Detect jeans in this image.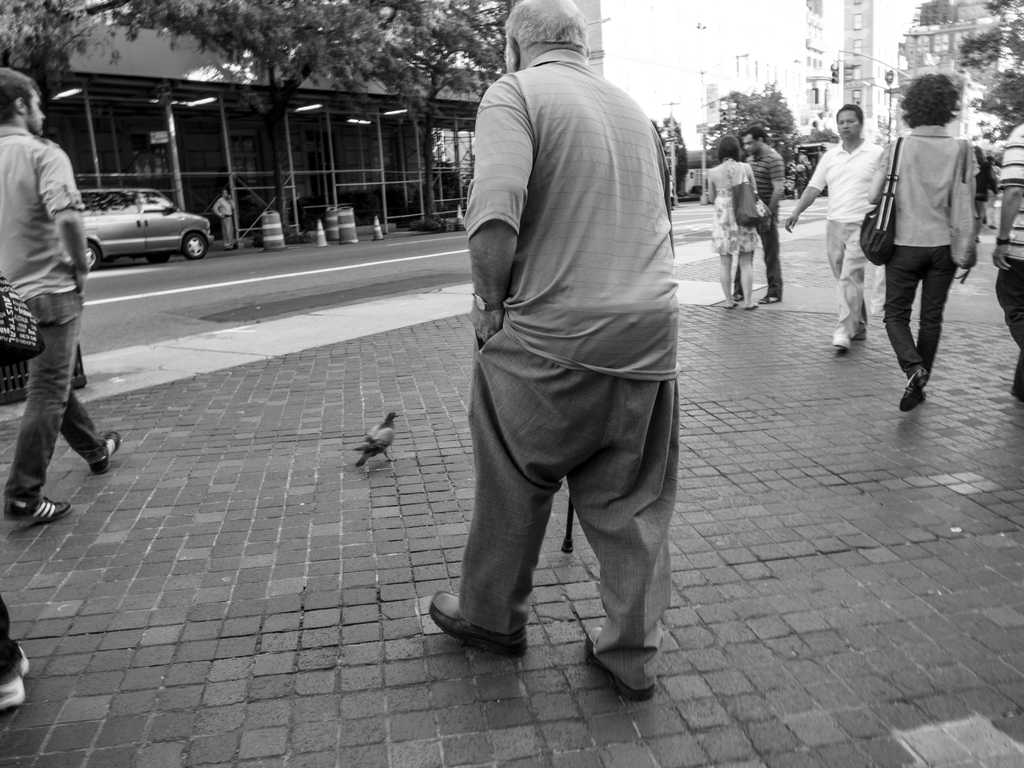
Detection: (885, 245, 959, 376).
